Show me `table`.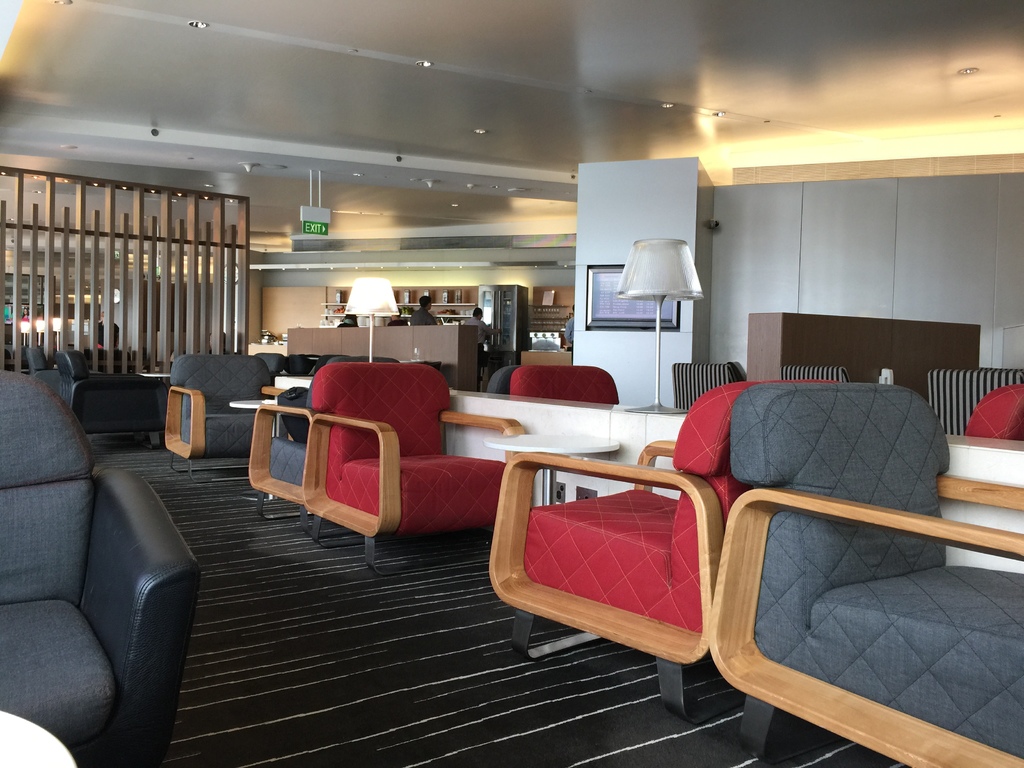
`table` is here: l=481, t=424, r=624, b=519.
